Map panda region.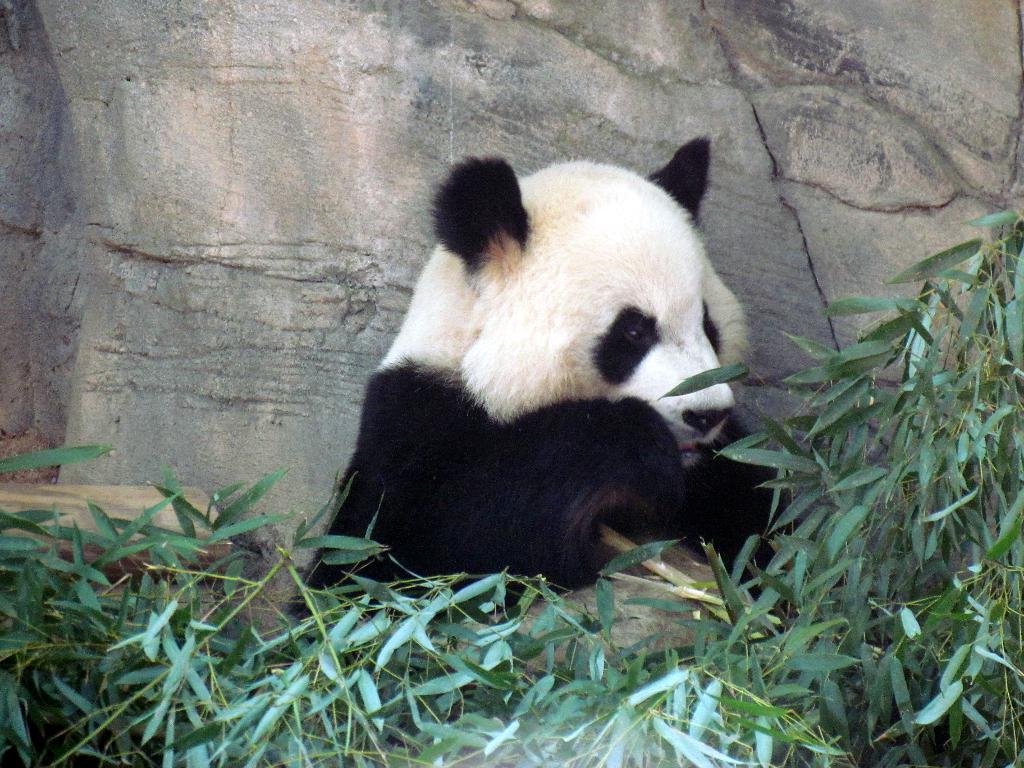
Mapped to bbox=(297, 134, 897, 662).
